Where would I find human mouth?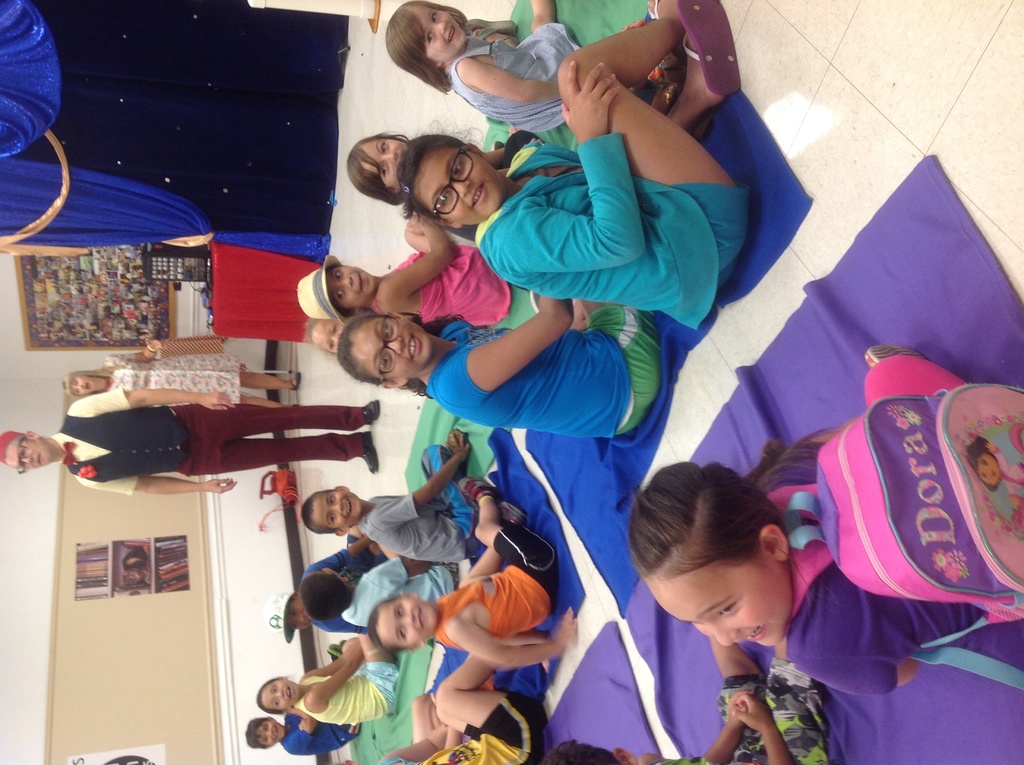
At bbox=(991, 469, 997, 481).
